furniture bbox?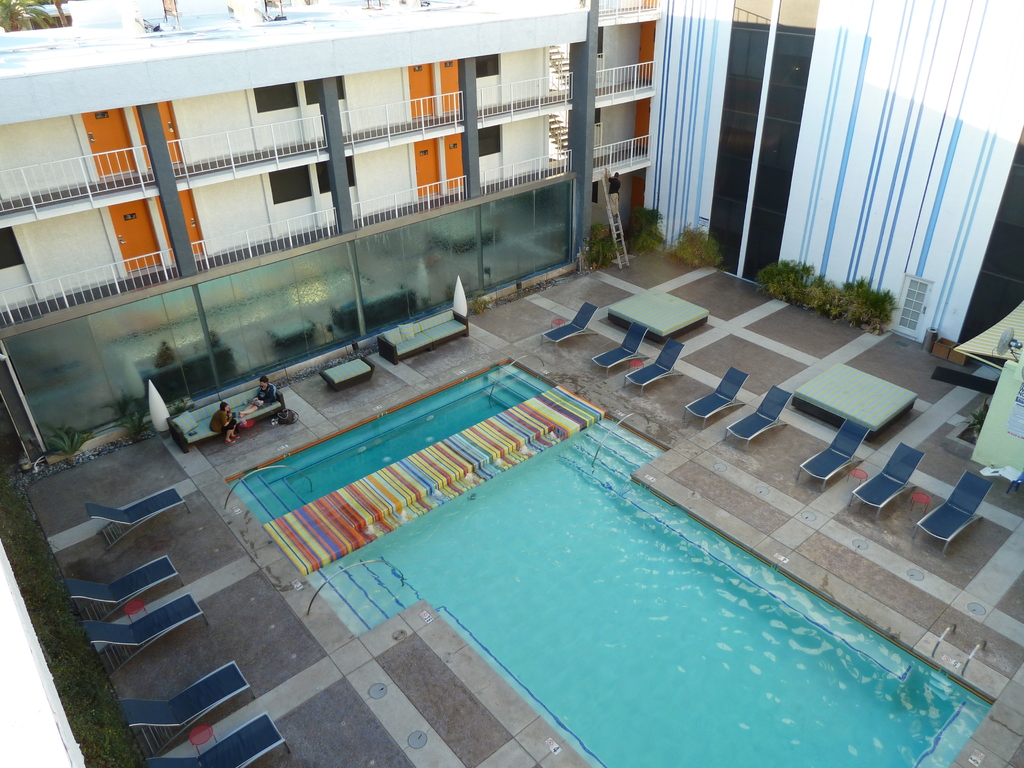
{"left": 854, "top": 442, "right": 929, "bottom": 520}
